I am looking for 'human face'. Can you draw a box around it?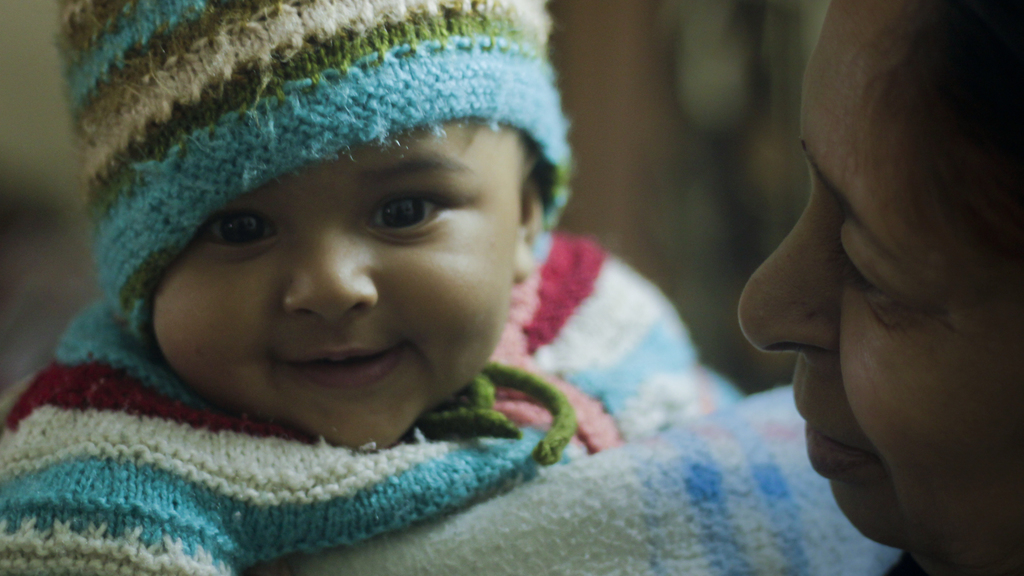
Sure, the bounding box is bbox(149, 124, 527, 444).
